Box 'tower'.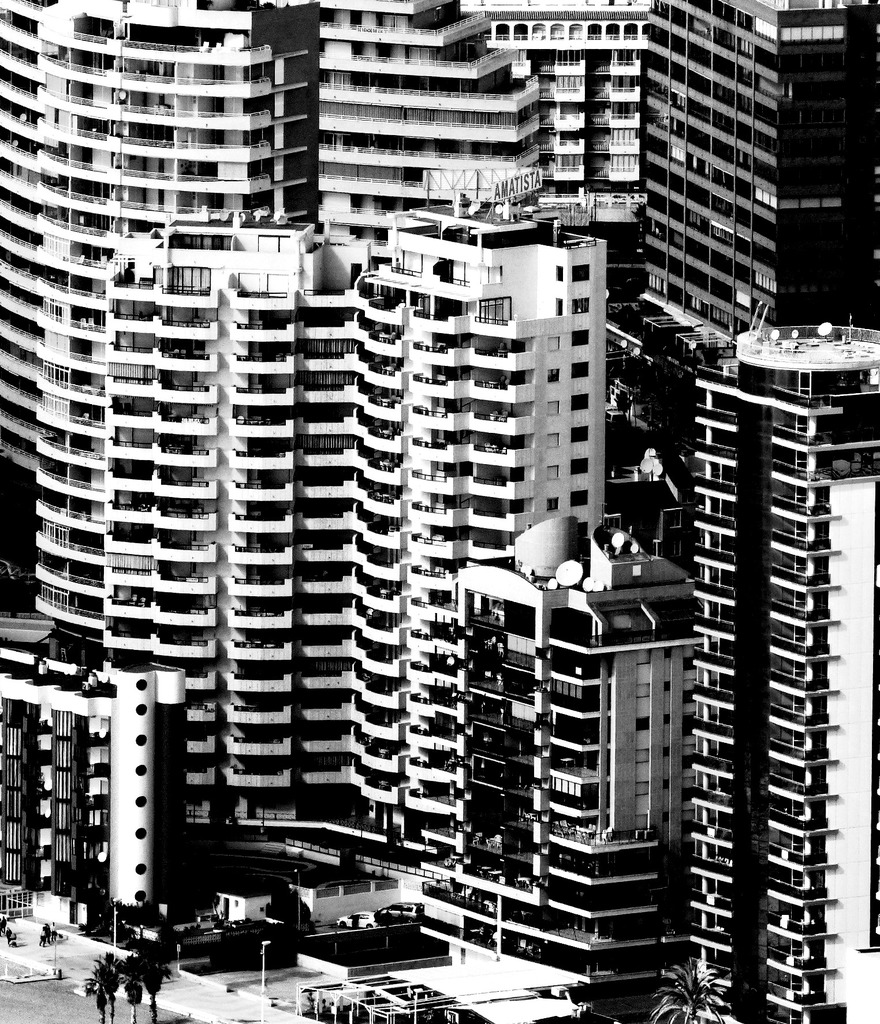
[x1=651, y1=231, x2=872, y2=1011].
